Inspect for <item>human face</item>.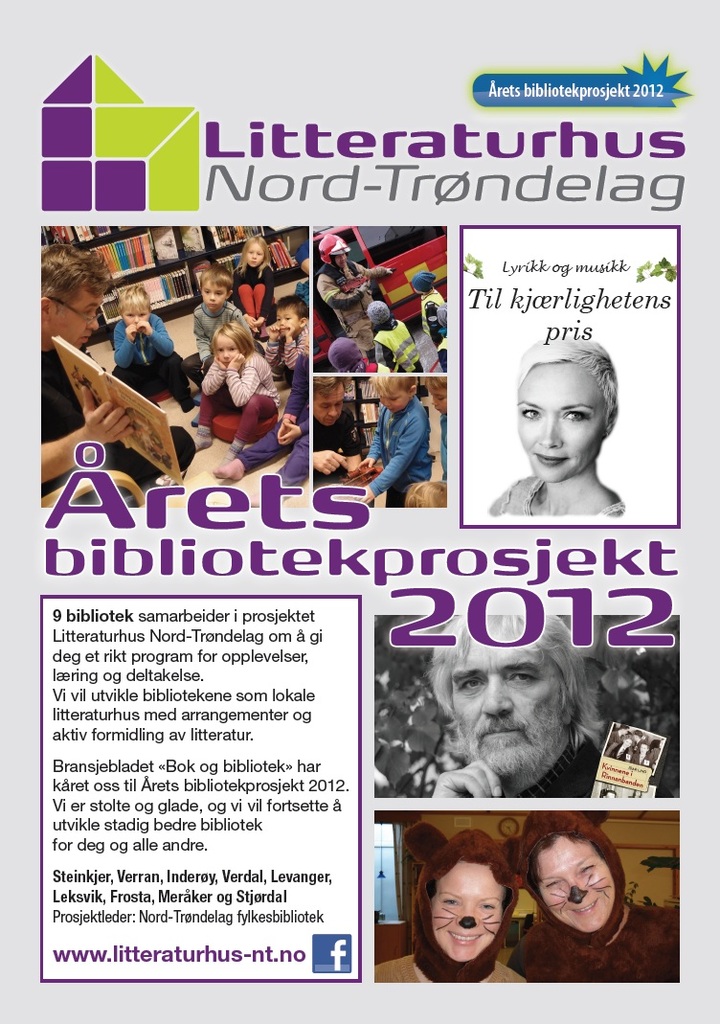
Inspection: l=208, t=280, r=229, b=317.
